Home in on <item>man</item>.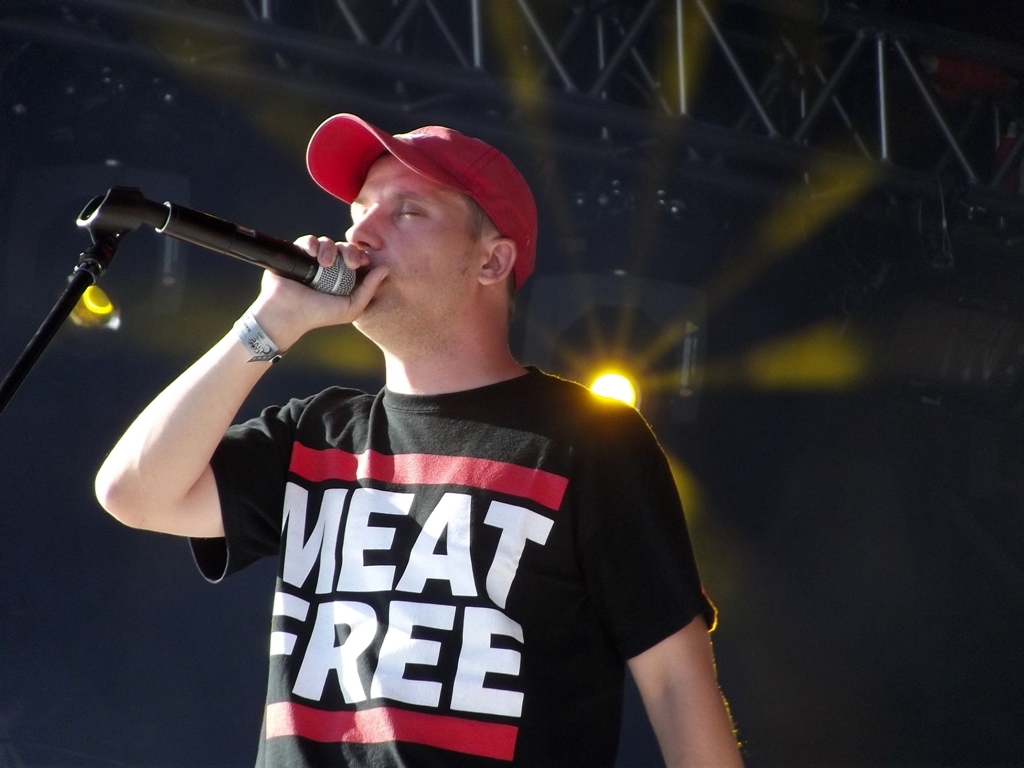
Homed in at left=94, top=95, right=746, bottom=754.
